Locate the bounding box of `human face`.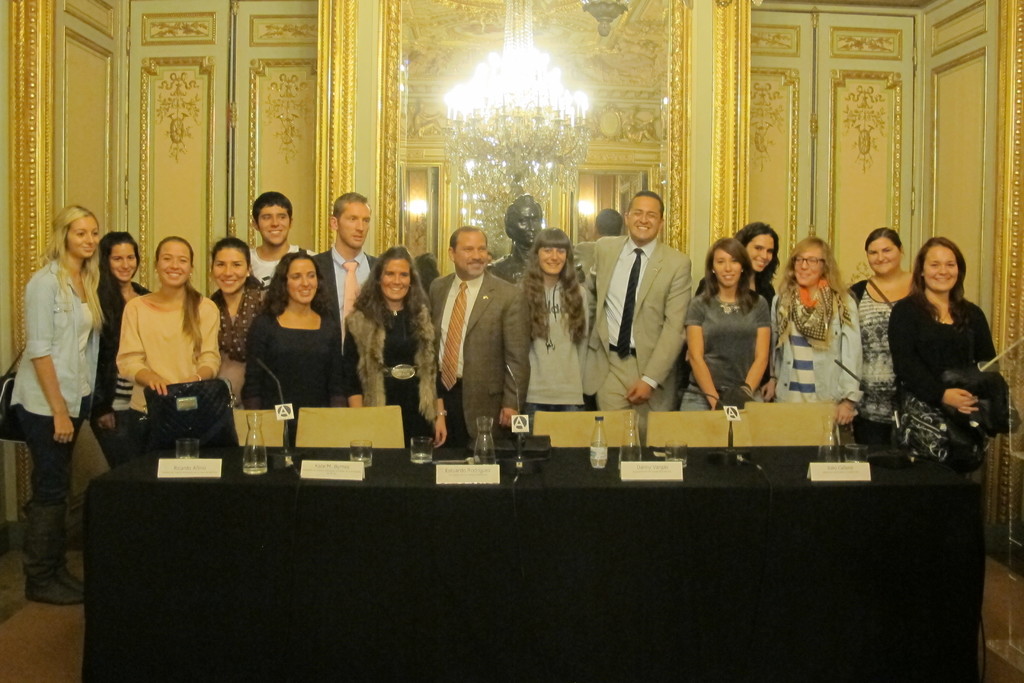
Bounding box: Rect(156, 238, 191, 283).
